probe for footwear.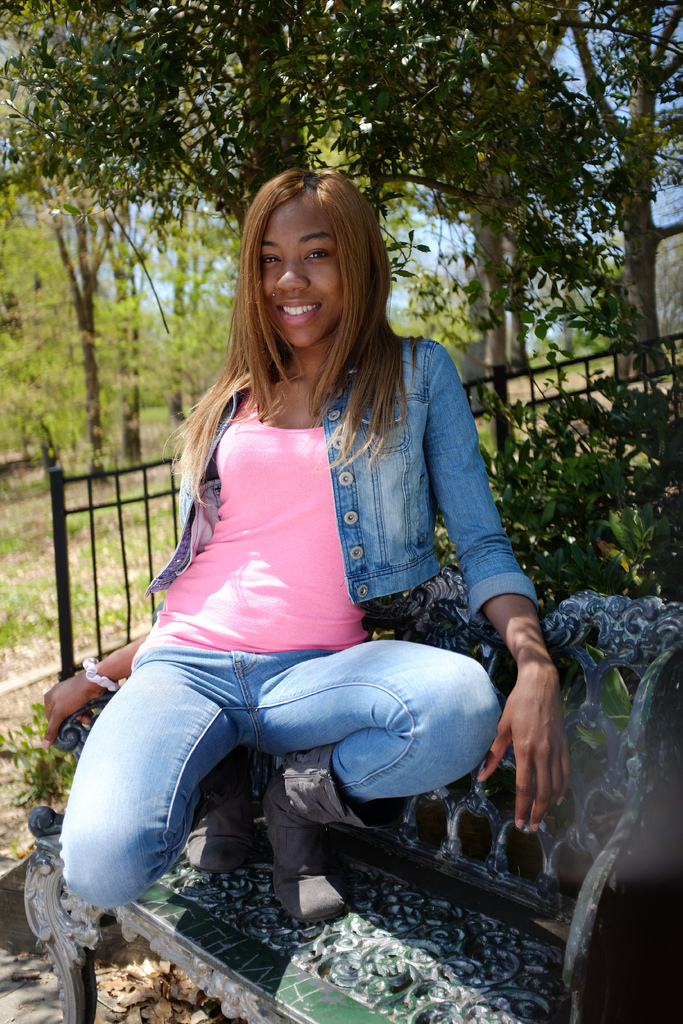
Probe result: crop(185, 743, 255, 871).
